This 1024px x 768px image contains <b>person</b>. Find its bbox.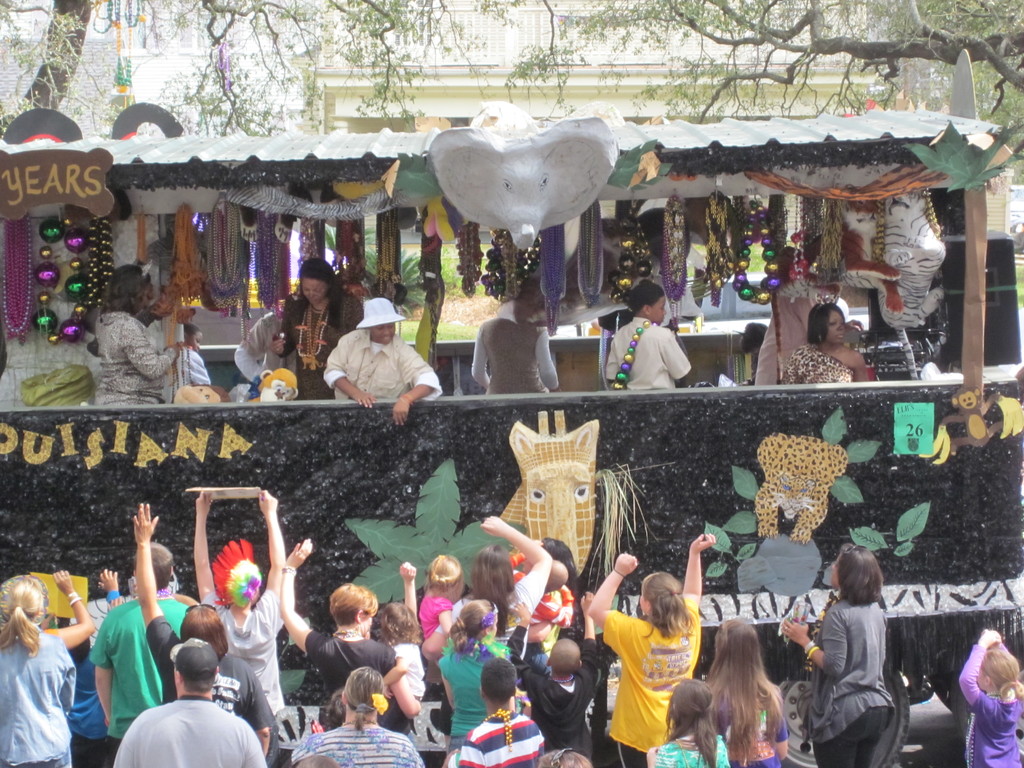
{"x1": 235, "y1": 261, "x2": 374, "y2": 399}.
